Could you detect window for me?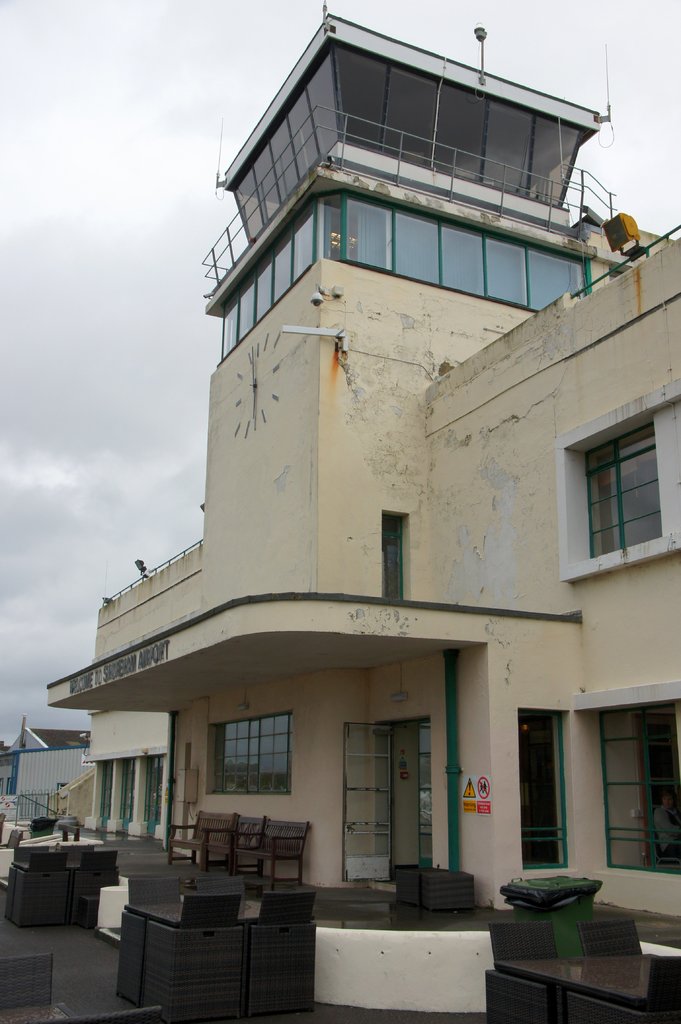
Detection result: rect(566, 404, 667, 592).
